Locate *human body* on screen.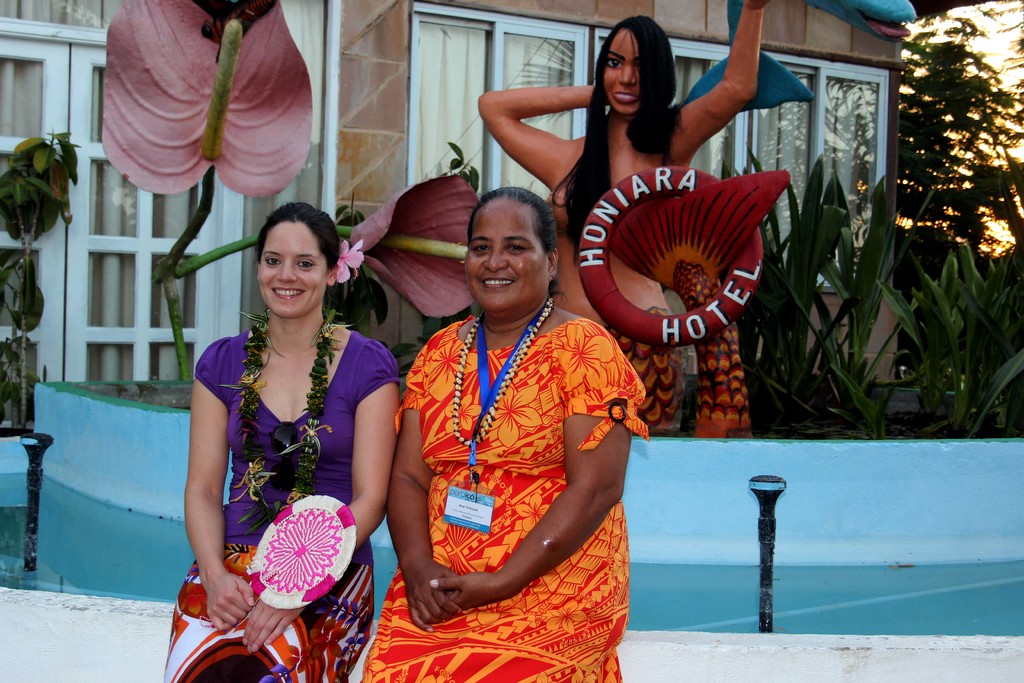
On screen at Rect(378, 174, 667, 675).
